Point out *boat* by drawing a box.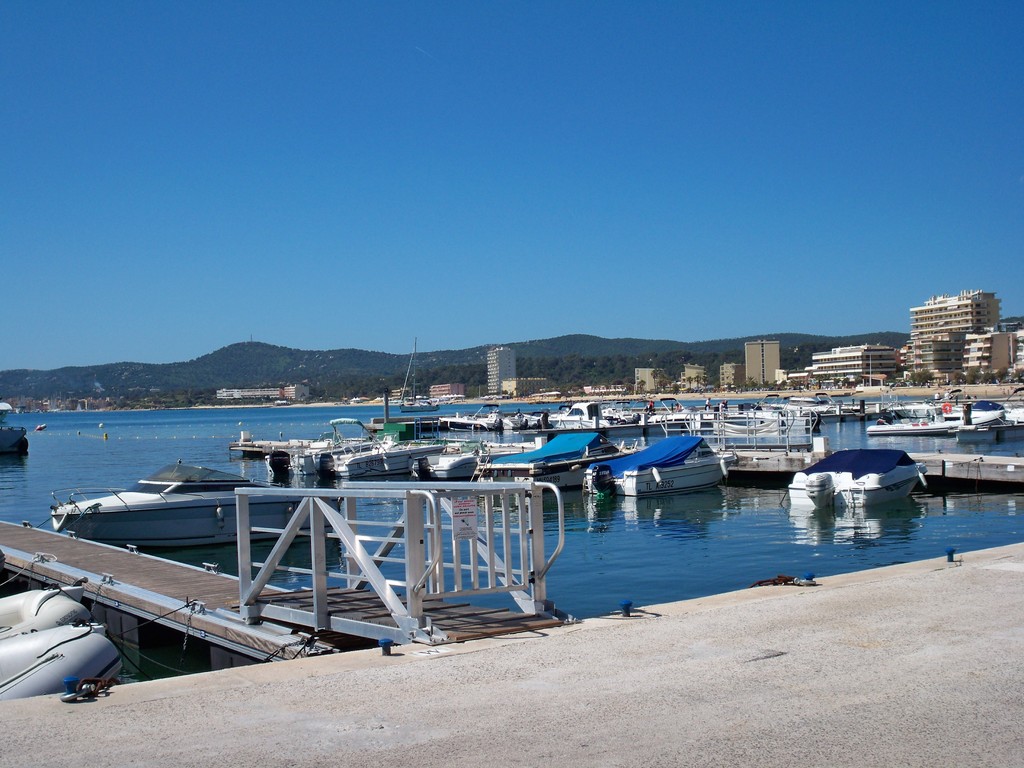
select_region(410, 425, 522, 481).
